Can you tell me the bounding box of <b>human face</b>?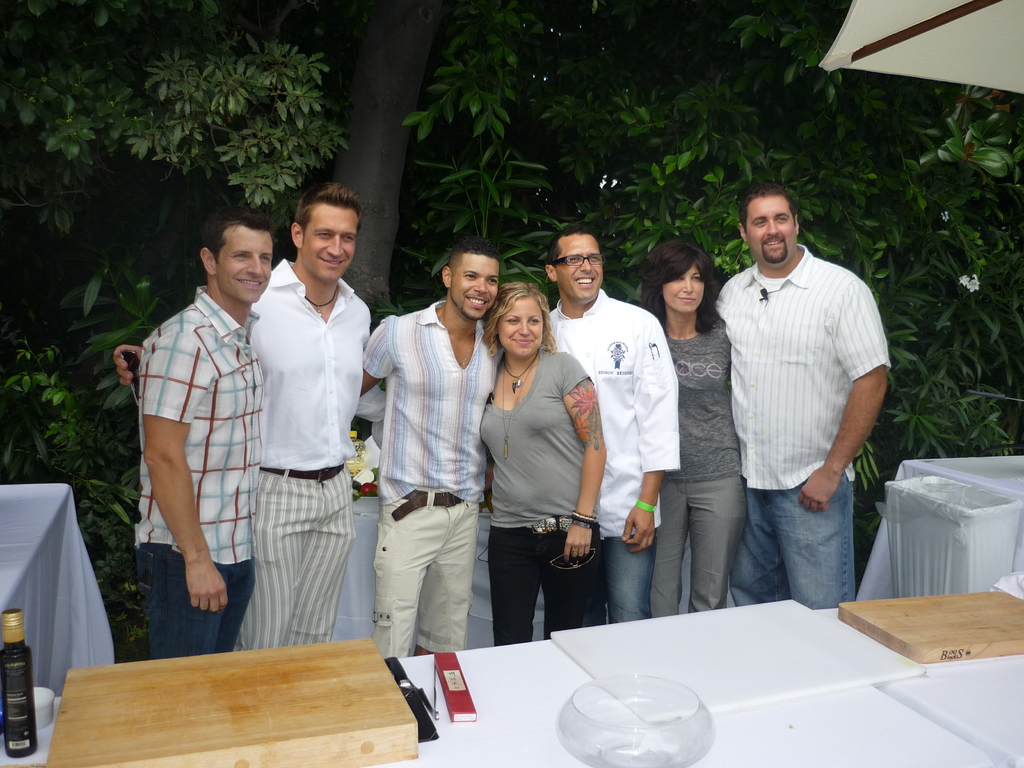
Rect(298, 202, 360, 274).
